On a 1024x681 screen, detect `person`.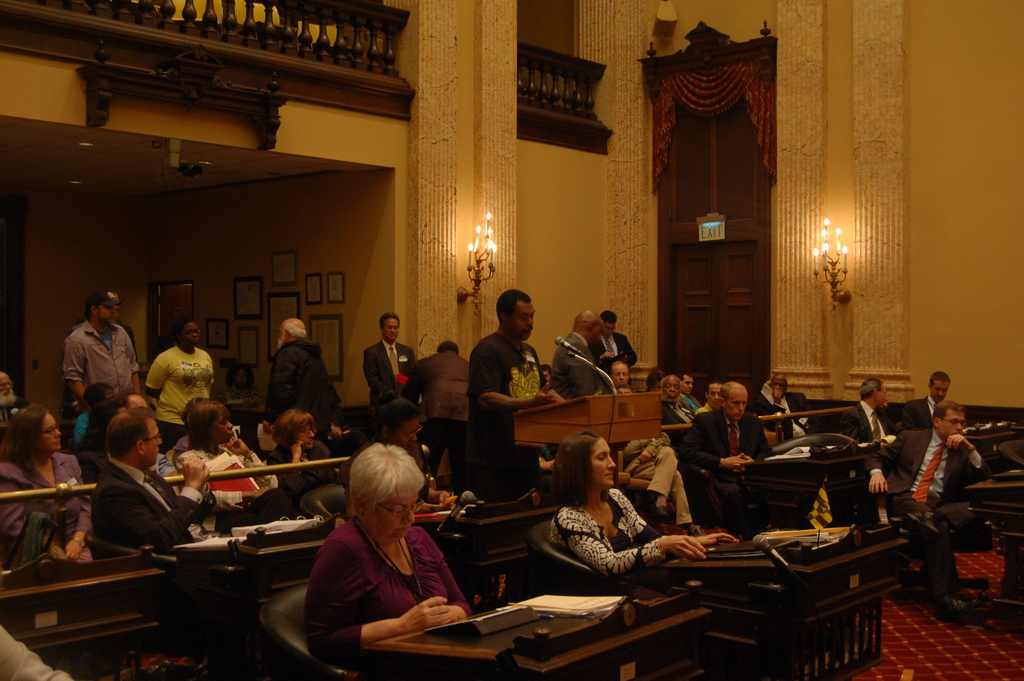
bbox(866, 396, 980, 541).
